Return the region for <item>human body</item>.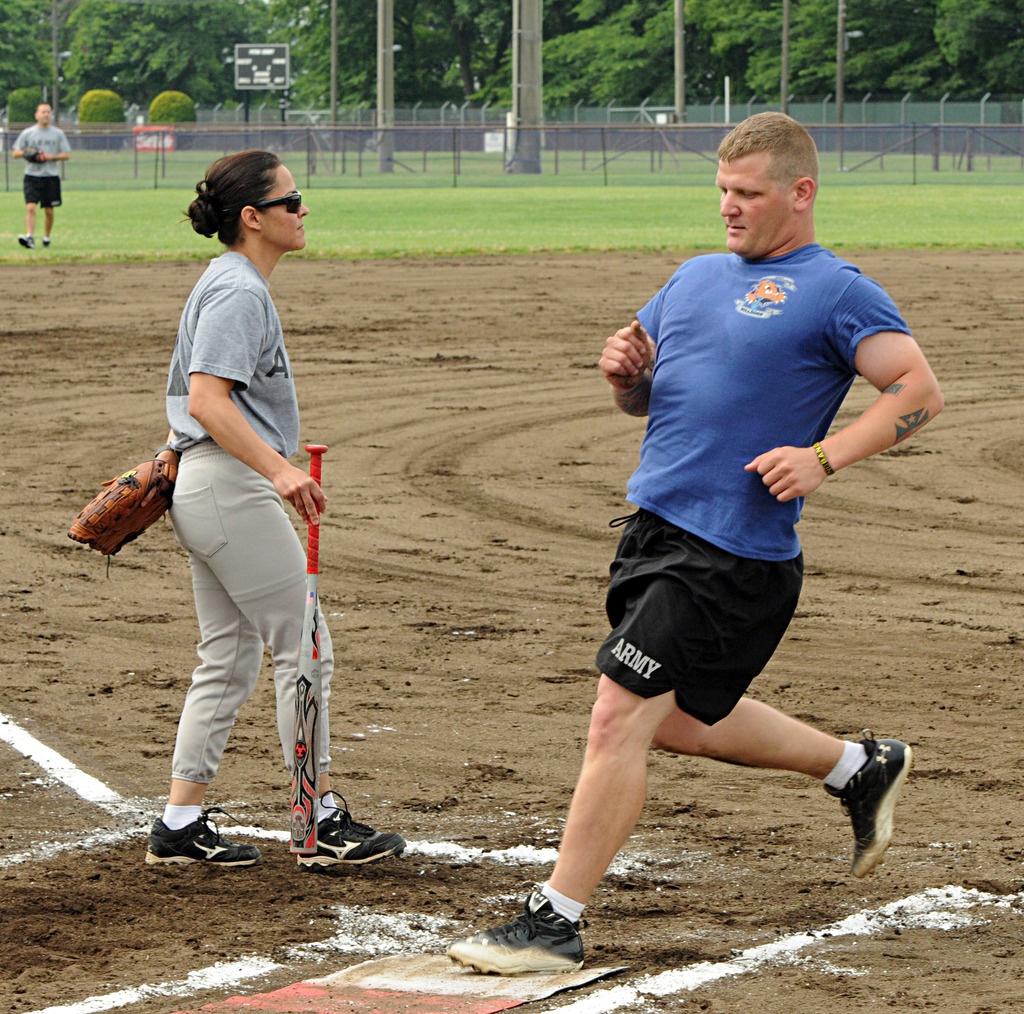
detection(444, 108, 950, 988).
